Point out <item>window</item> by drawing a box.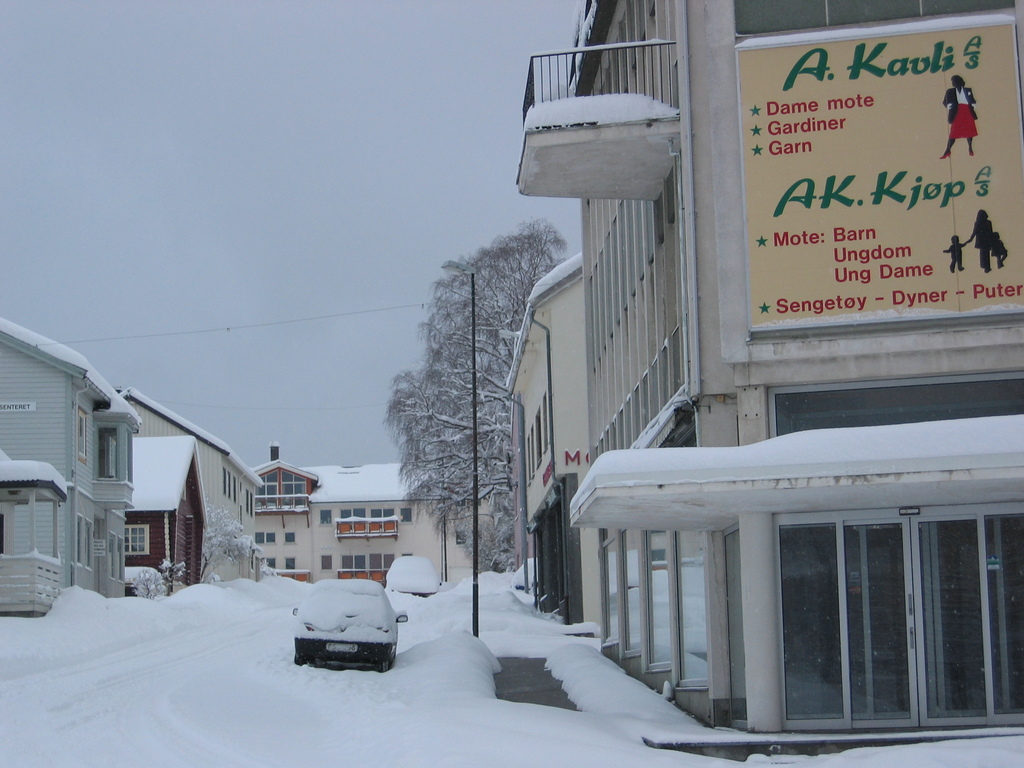
Rect(318, 508, 332, 526).
